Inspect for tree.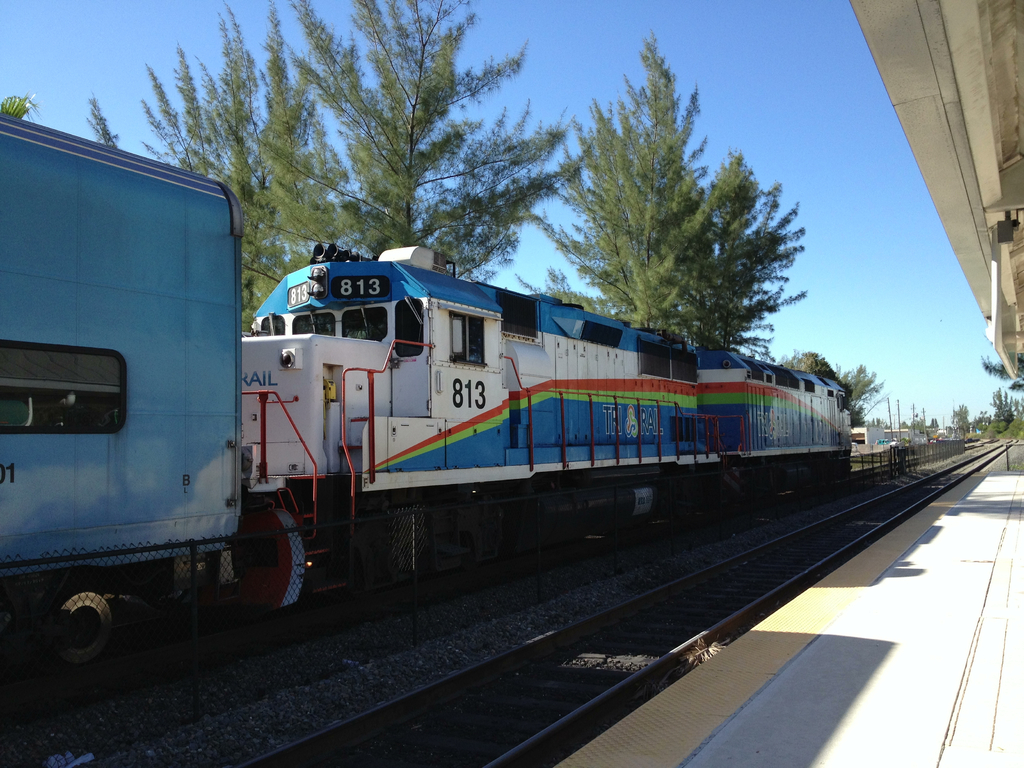
Inspection: select_region(535, 63, 813, 369).
